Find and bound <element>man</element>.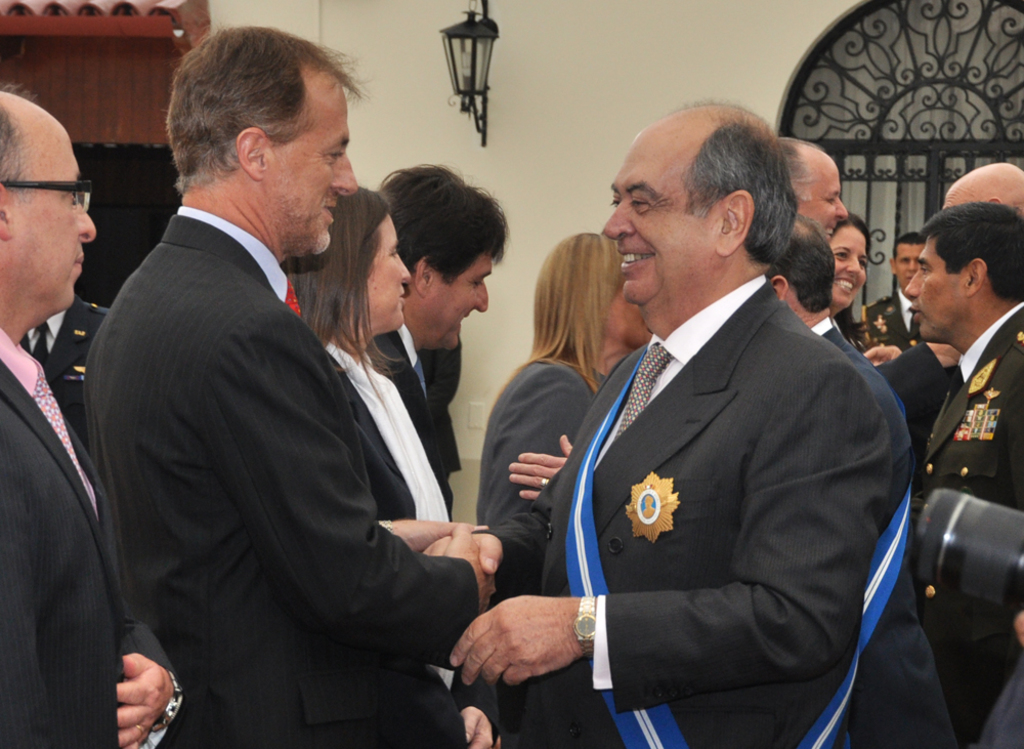
Bound: {"left": 940, "top": 158, "right": 1023, "bottom": 215}.
